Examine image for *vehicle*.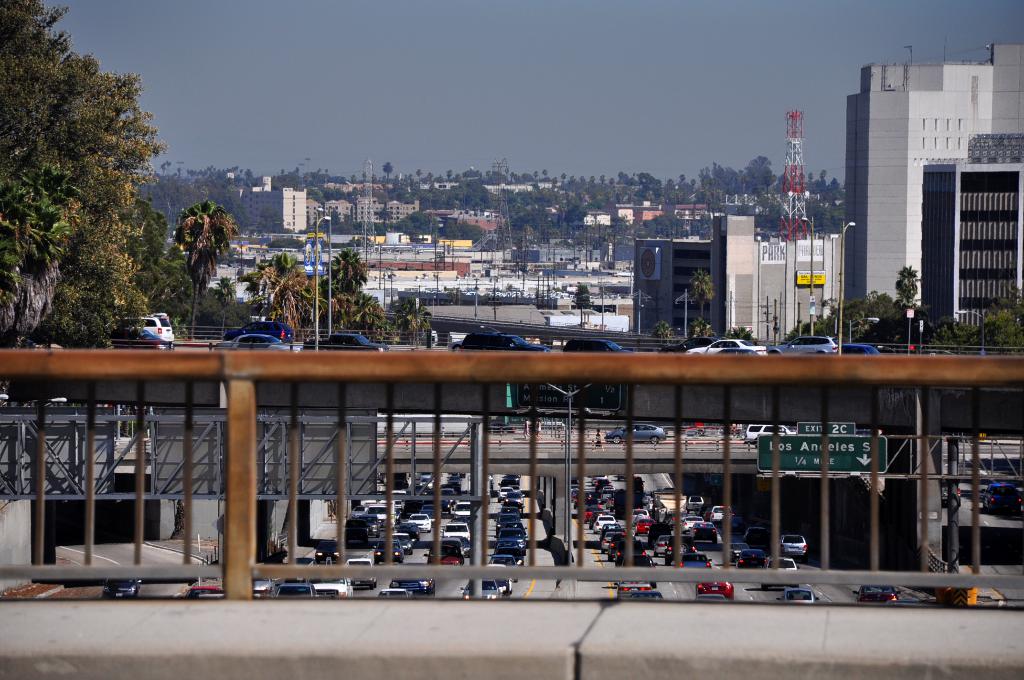
Examination result: l=560, t=334, r=636, b=353.
